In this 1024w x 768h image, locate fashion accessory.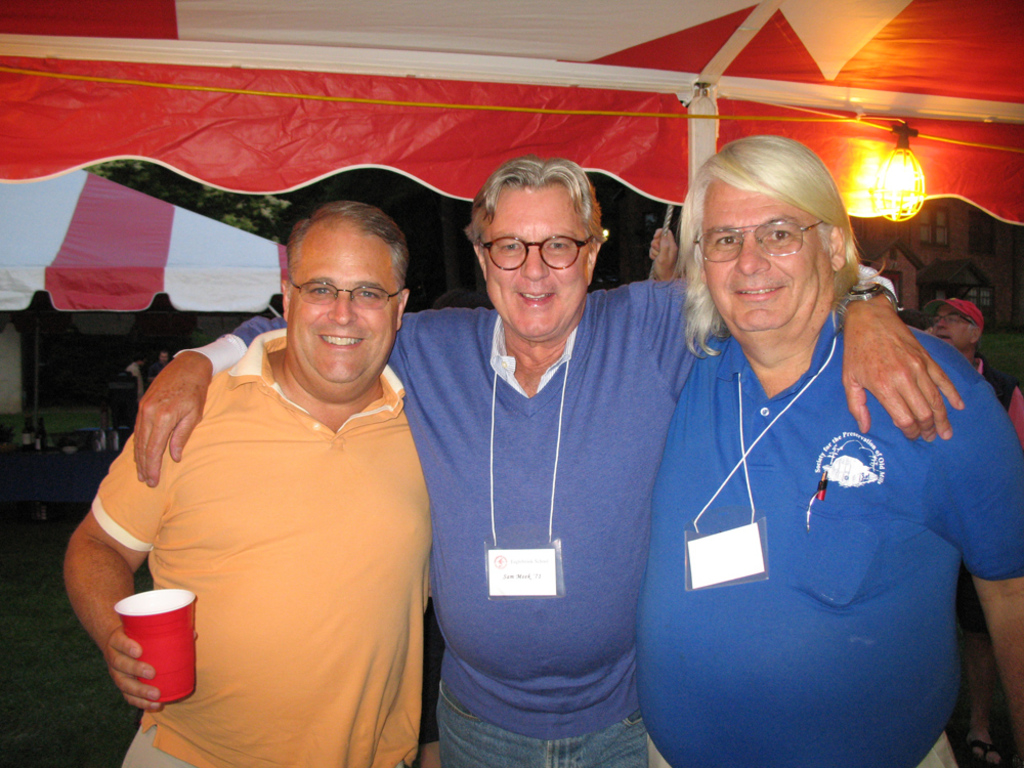
Bounding box: bbox(690, 215, 836, 266).
